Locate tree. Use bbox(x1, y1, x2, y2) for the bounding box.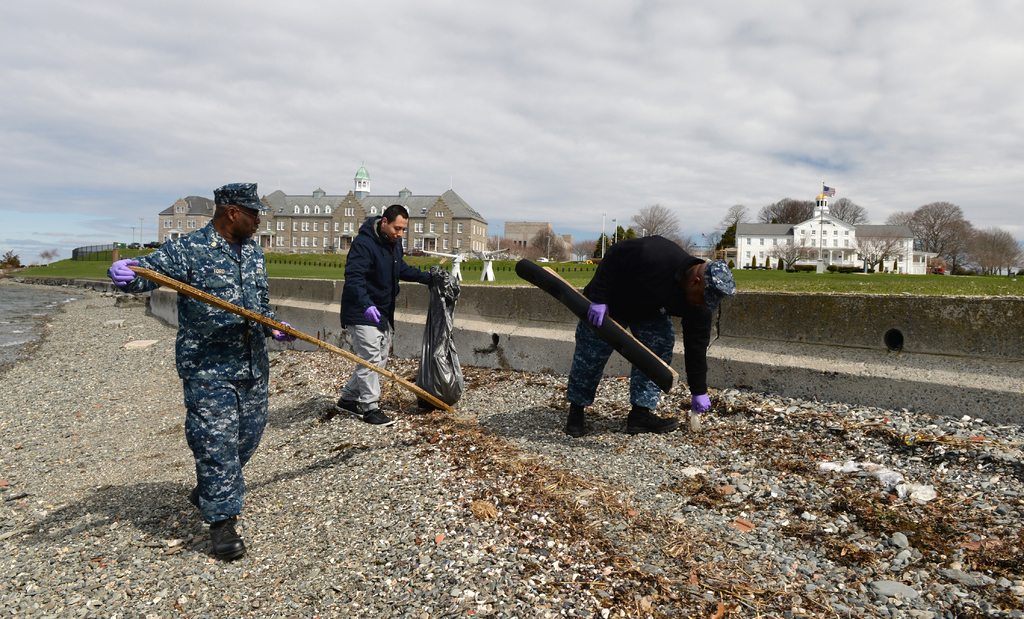
bbox(520, 226, 588, 265).
